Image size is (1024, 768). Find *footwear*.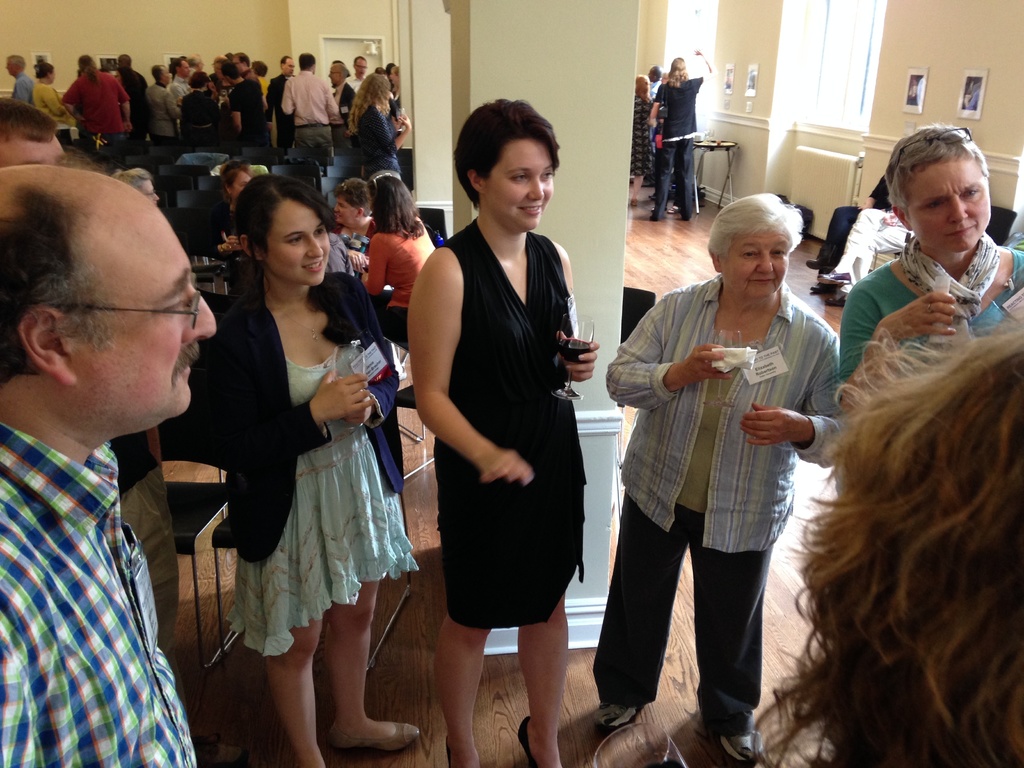
<region>826, 268, 851, 285</region>.
